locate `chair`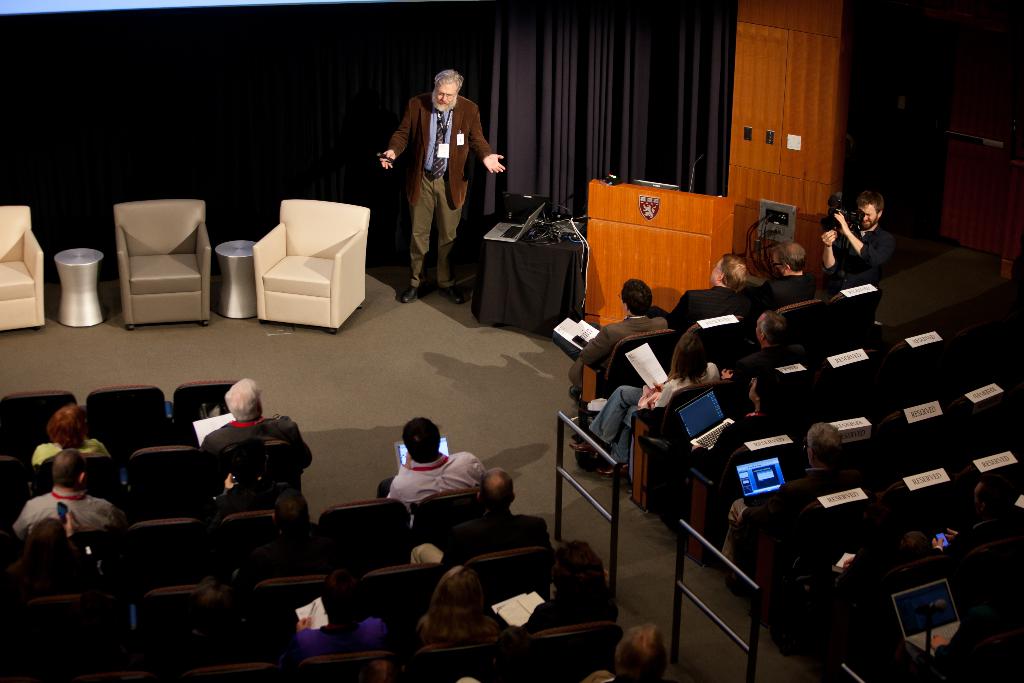
(26,589,134,682)
